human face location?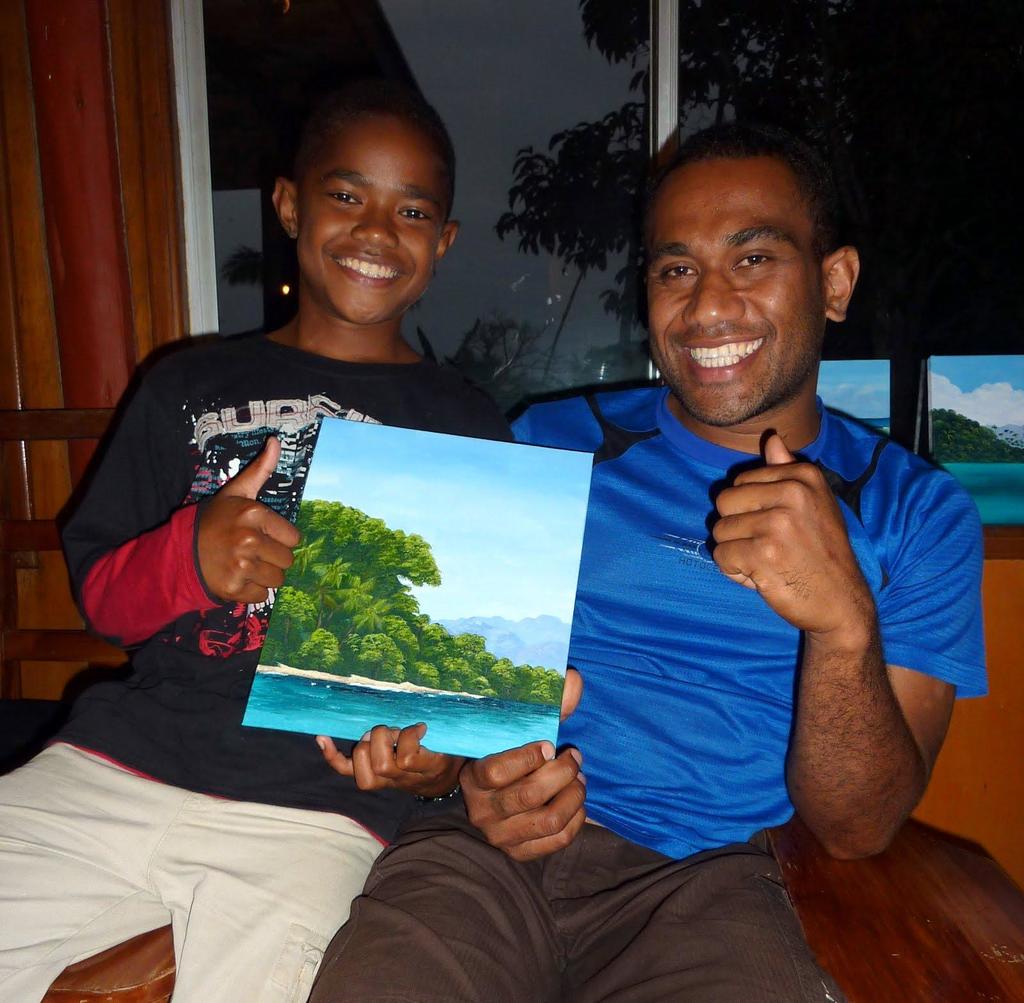
(639,162,821,428)
